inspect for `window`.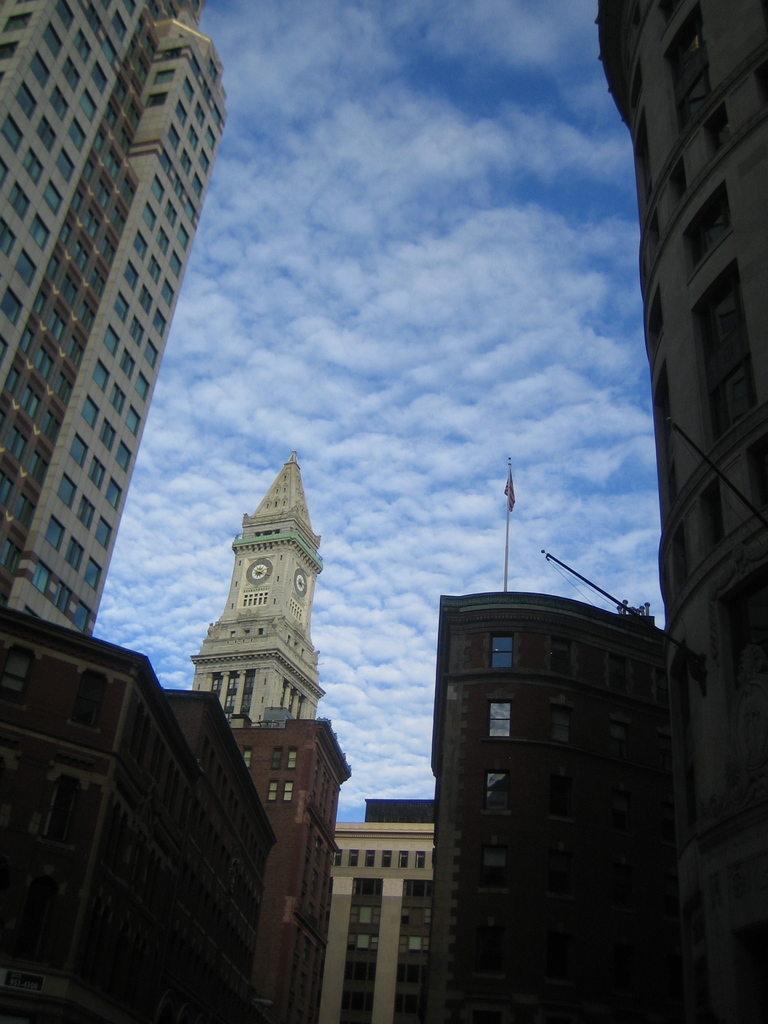
Inspection: [478,771,515,818].
